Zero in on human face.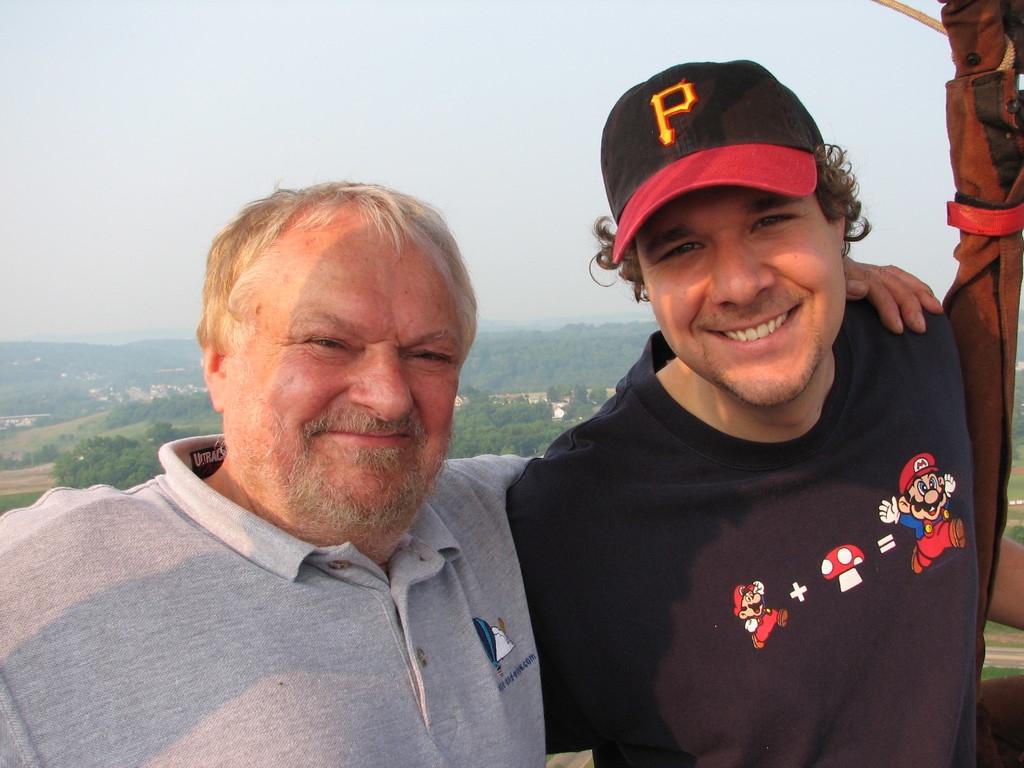
Zeroed in: (223,208,461,535).
